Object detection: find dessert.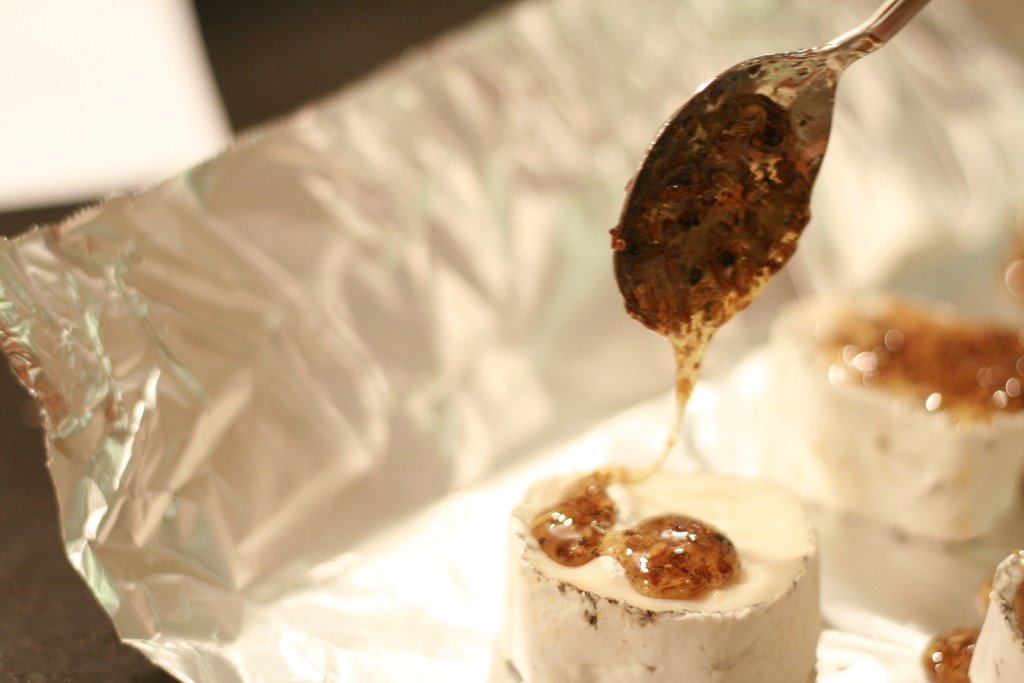
detection(773, 294, 1023, 545).
